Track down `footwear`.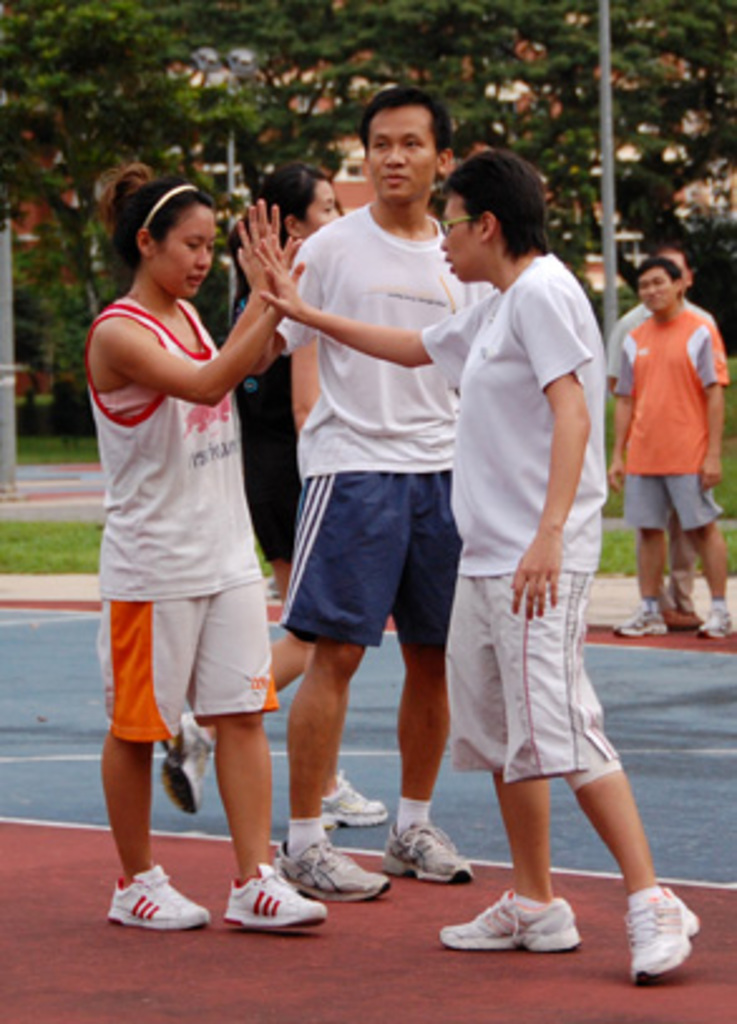
Tracked to 611,596,662,637.
